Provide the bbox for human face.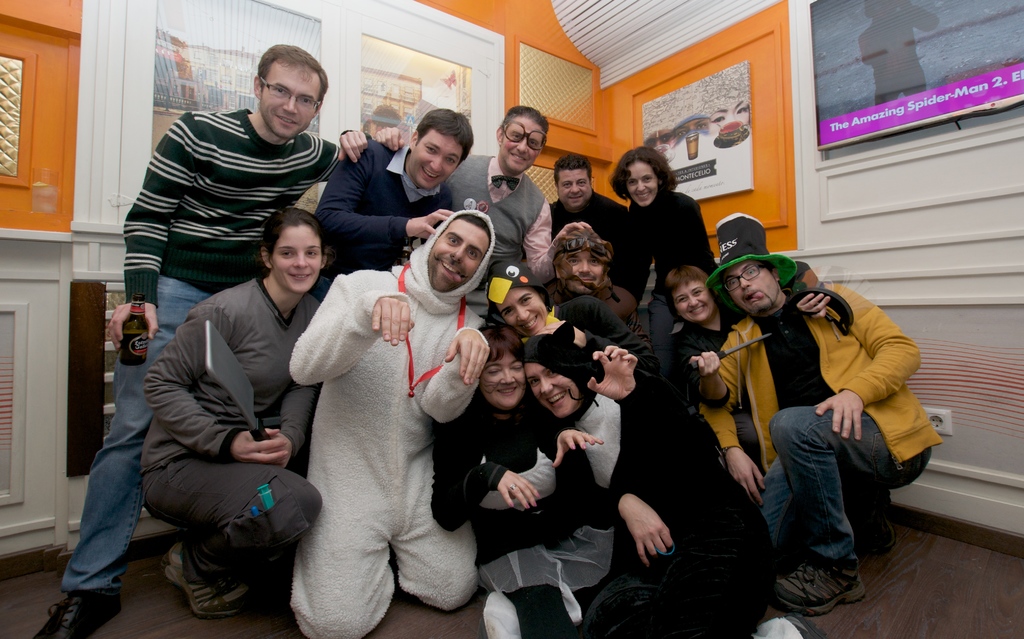
BBox(676, 285, 719, 327).
